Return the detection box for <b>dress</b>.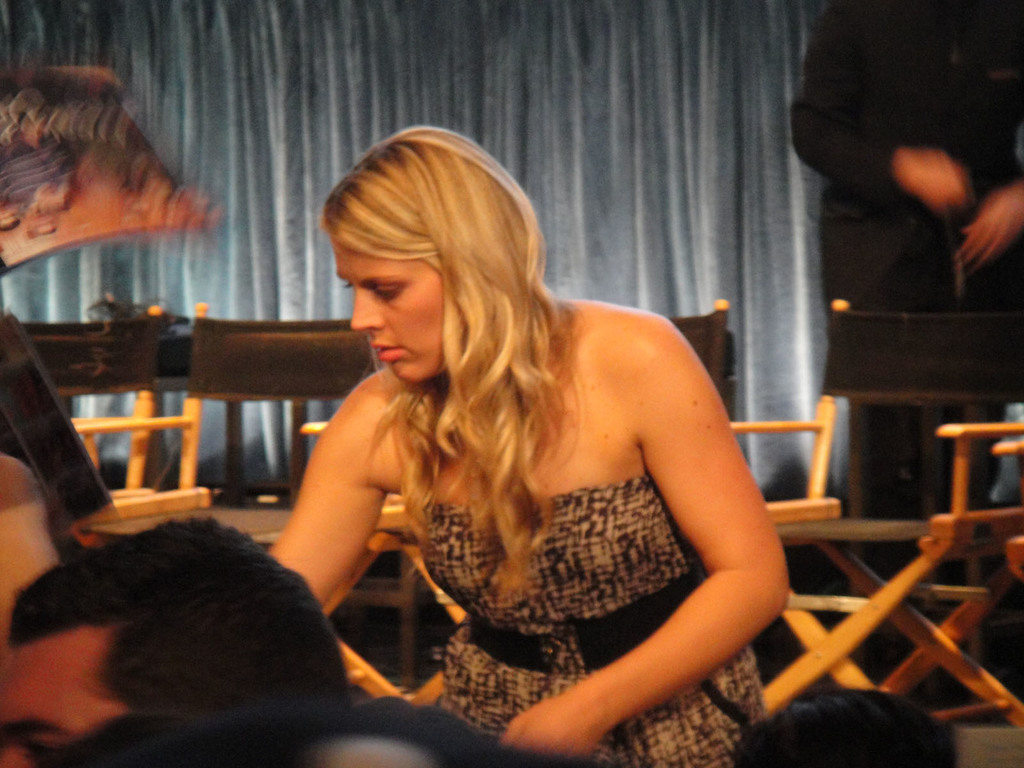
bbox=[415, 474, 768, 767].
